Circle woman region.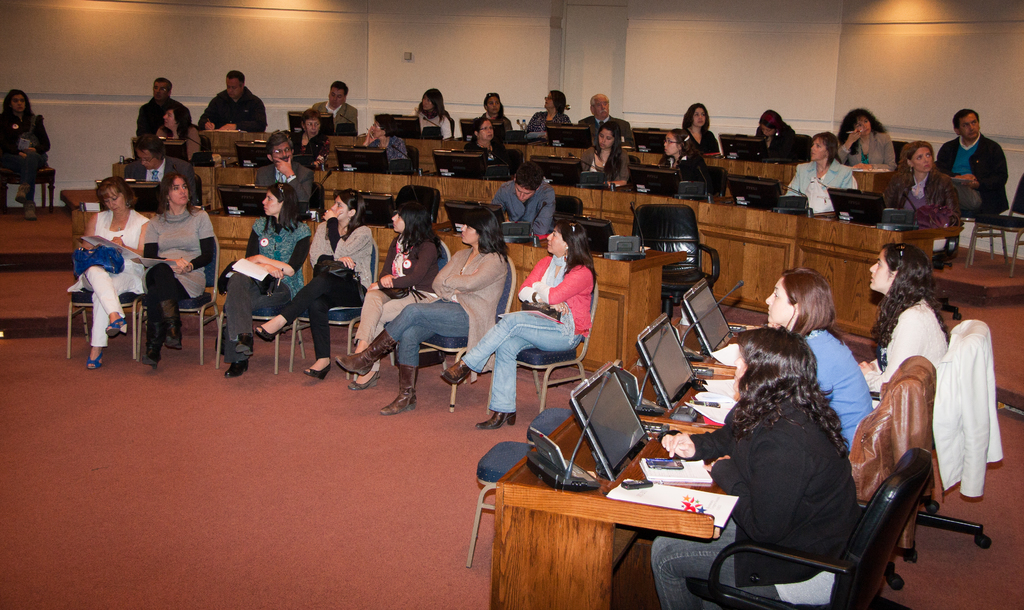
Region: left=333, top=204, right=509, bottom=415.
